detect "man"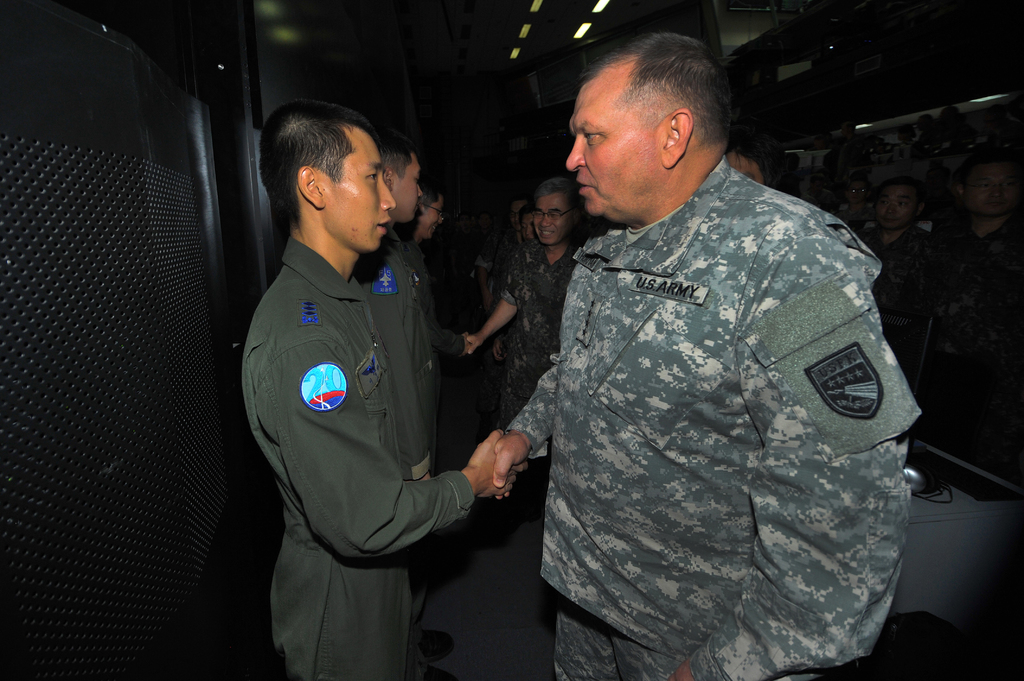
bbox=(243, 105, 525, 680)
